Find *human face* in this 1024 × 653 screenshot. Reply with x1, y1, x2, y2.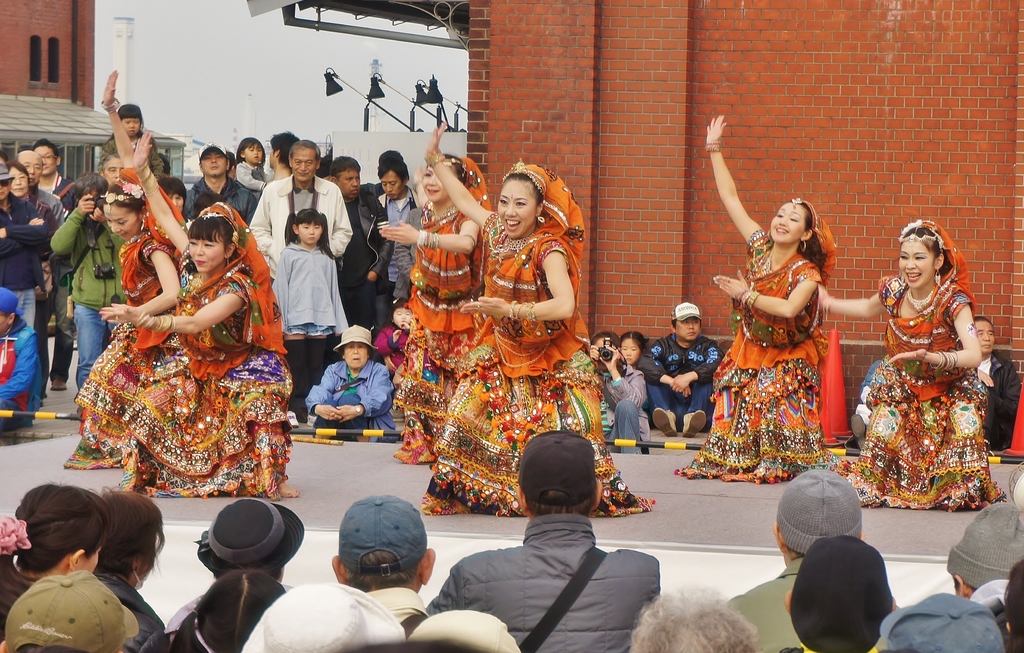
168, 193, 183, 215.
